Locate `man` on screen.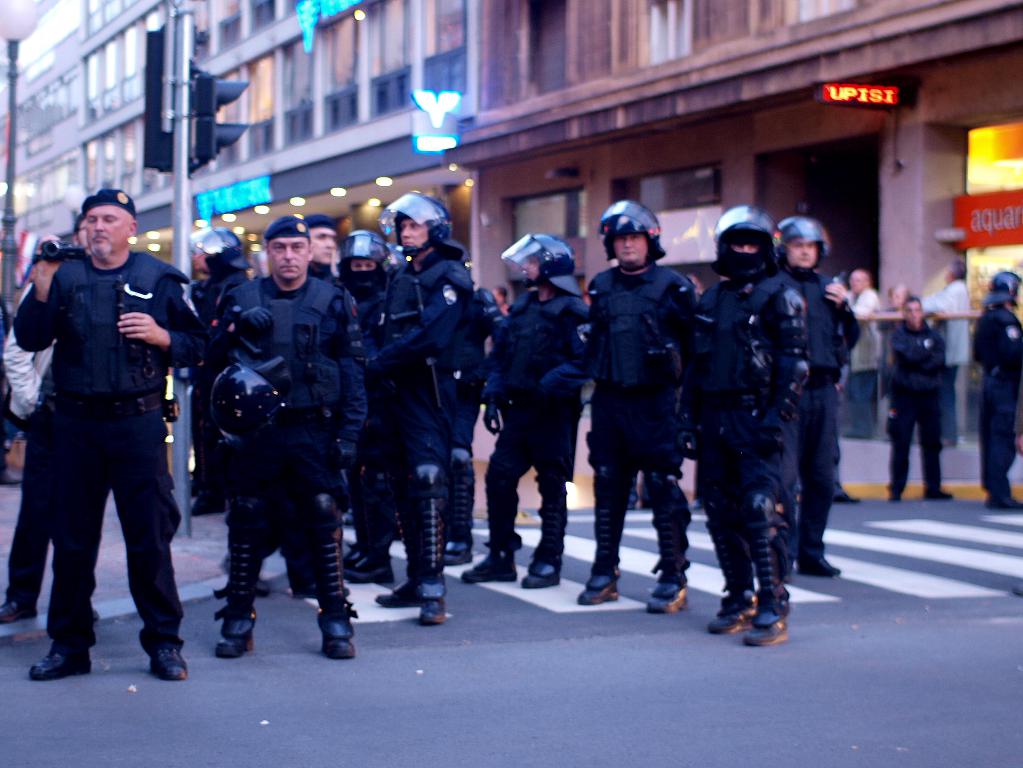
On screen at locate(938, 257, 972, 435).
